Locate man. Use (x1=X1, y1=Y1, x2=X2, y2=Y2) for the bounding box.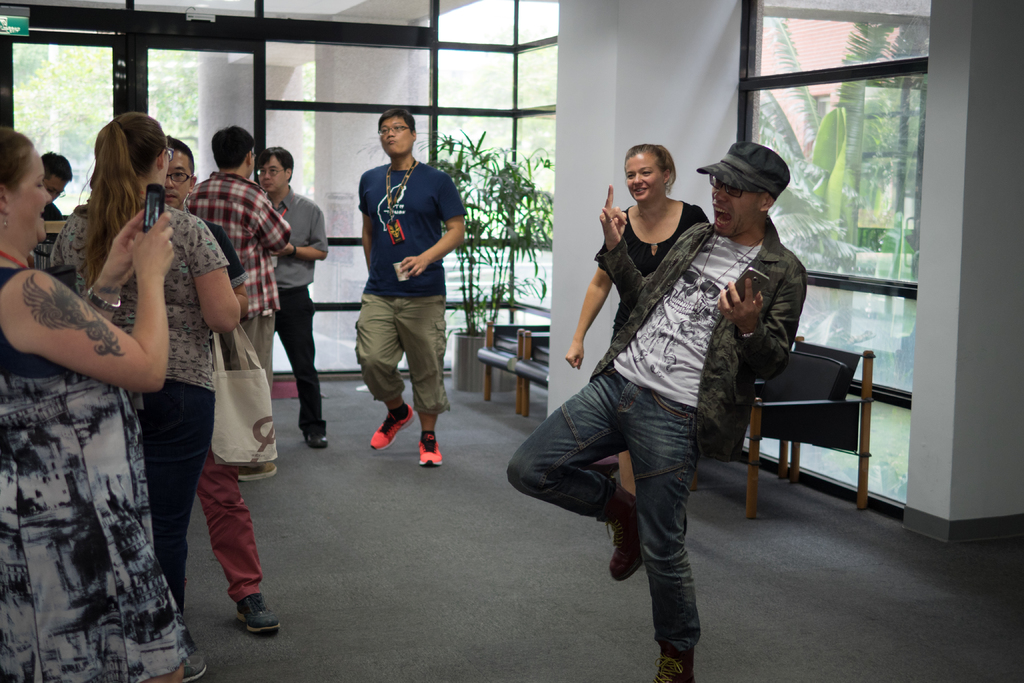
(x1=42, y1=147, x2=70, y2=226).
